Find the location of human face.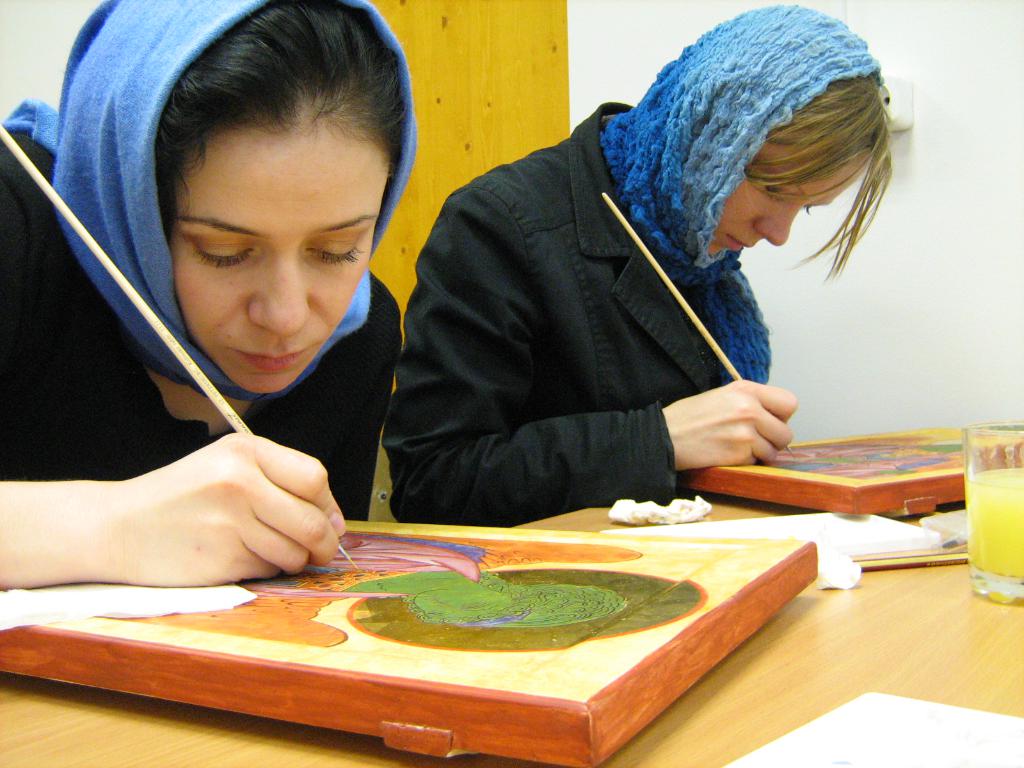
Location: <region>176, 125, 389, 395</region>.
